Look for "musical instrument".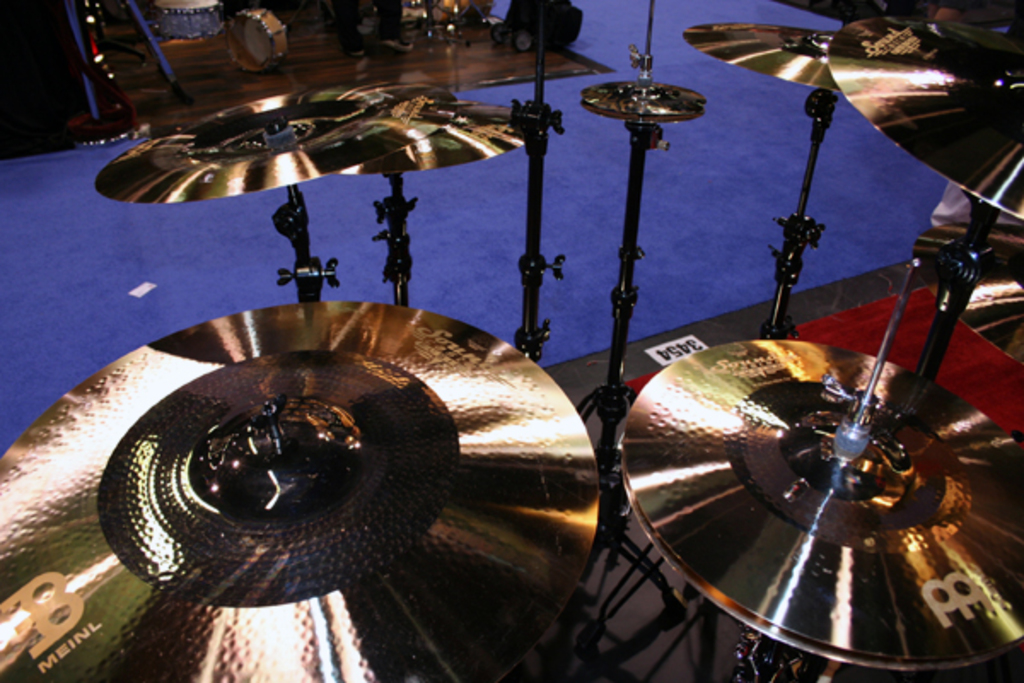
Found: bbox(143, 0, 225, 39).
